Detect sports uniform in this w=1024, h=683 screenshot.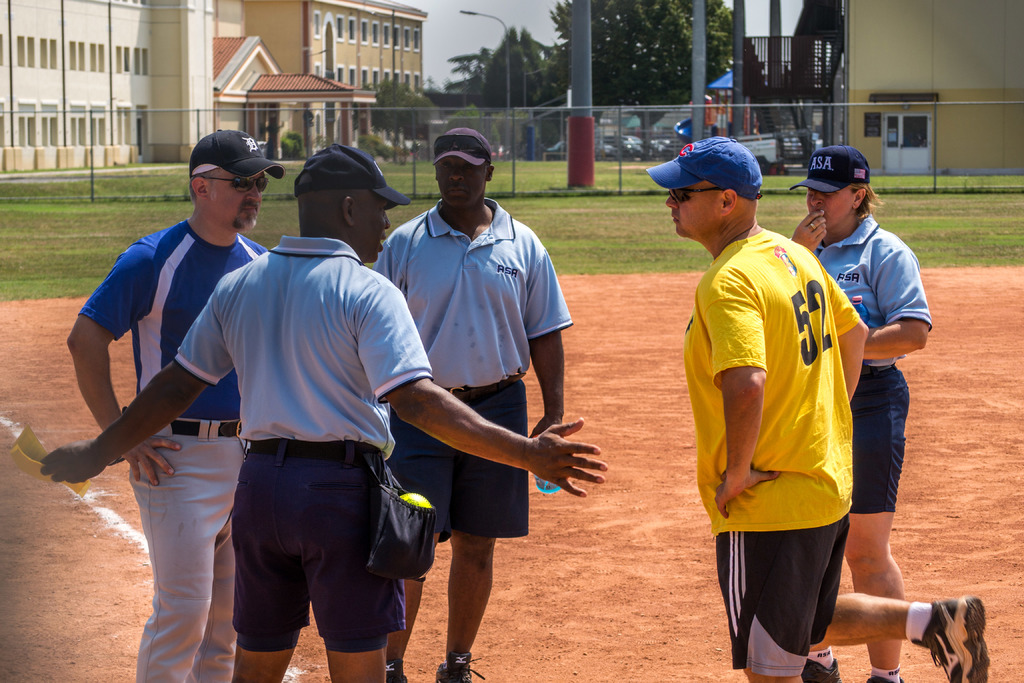
Detection: Rect(76, 131, 275, 682).
